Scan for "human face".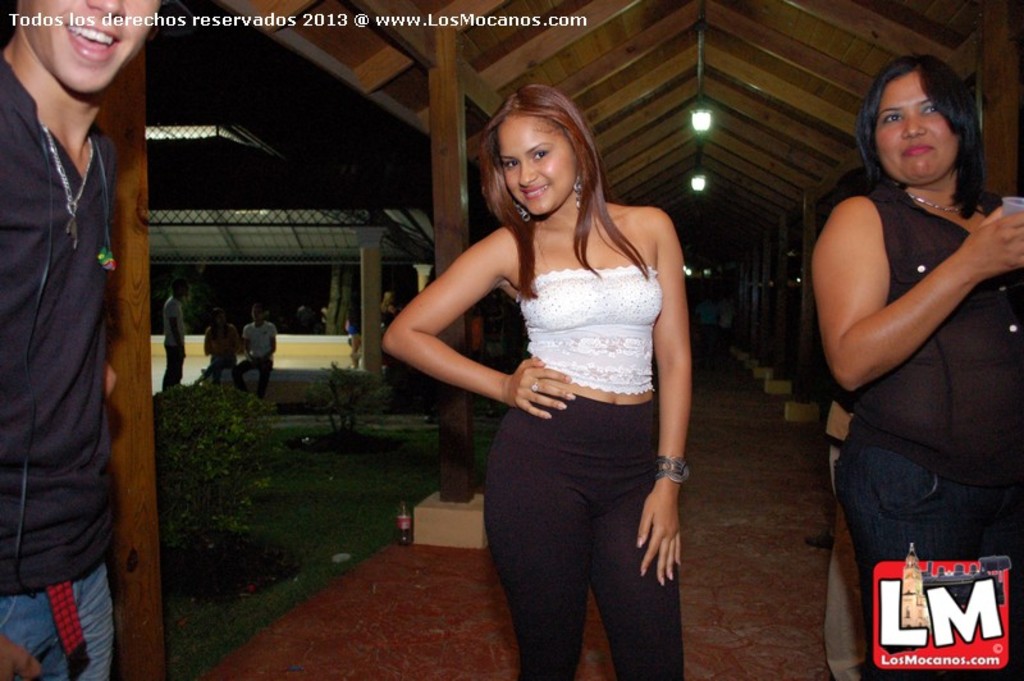
Scan result: 24,0,157,88.
